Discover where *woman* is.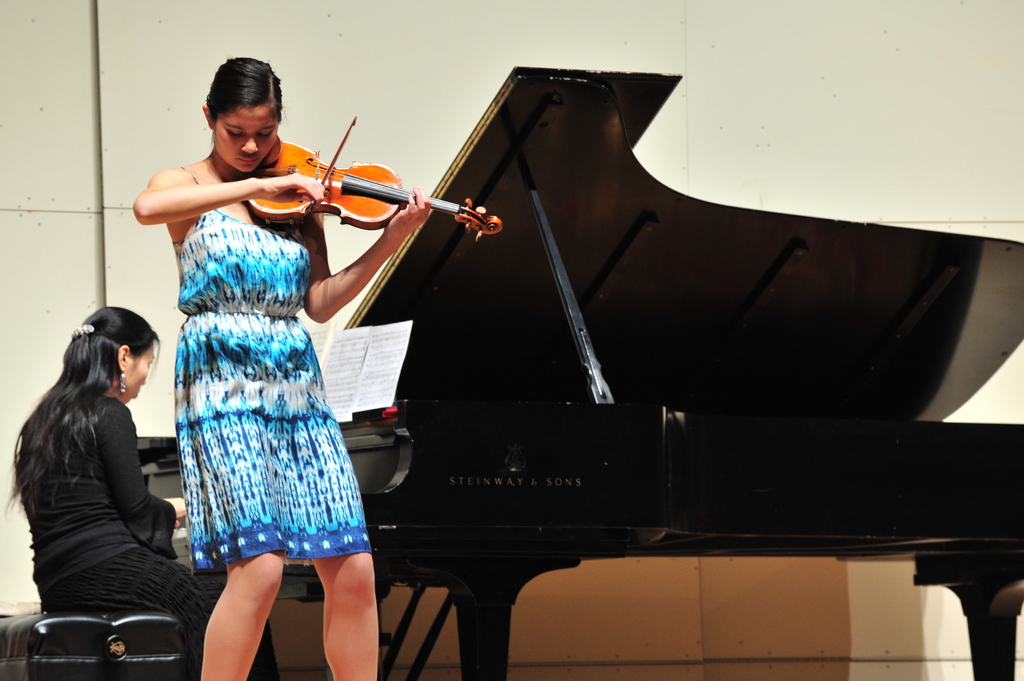
Discovered at left=129, top=50, right=433, bottom=680.
